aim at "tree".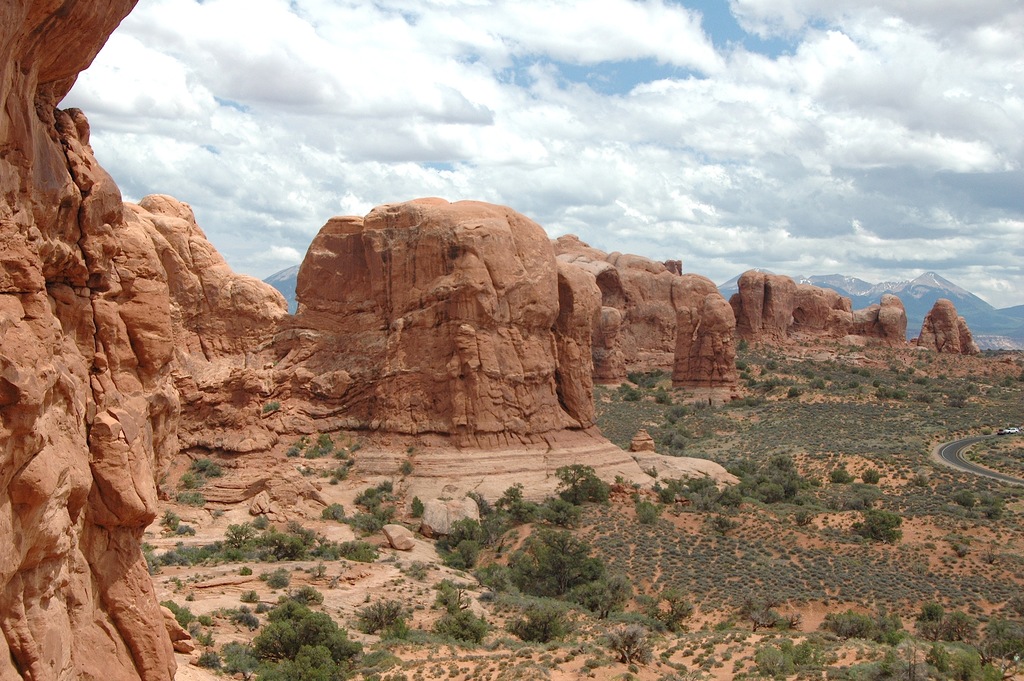
Aimed at [830,464,861,484].
